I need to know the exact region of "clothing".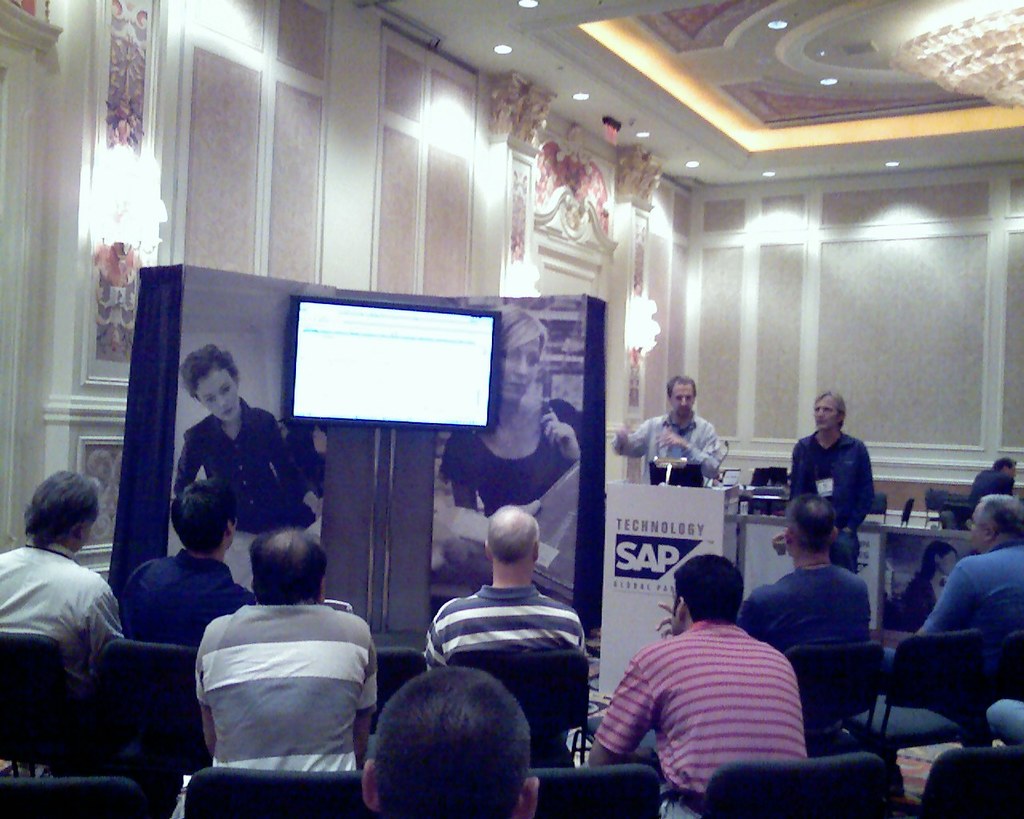
Region: region(968, 465, 1014, 505).
